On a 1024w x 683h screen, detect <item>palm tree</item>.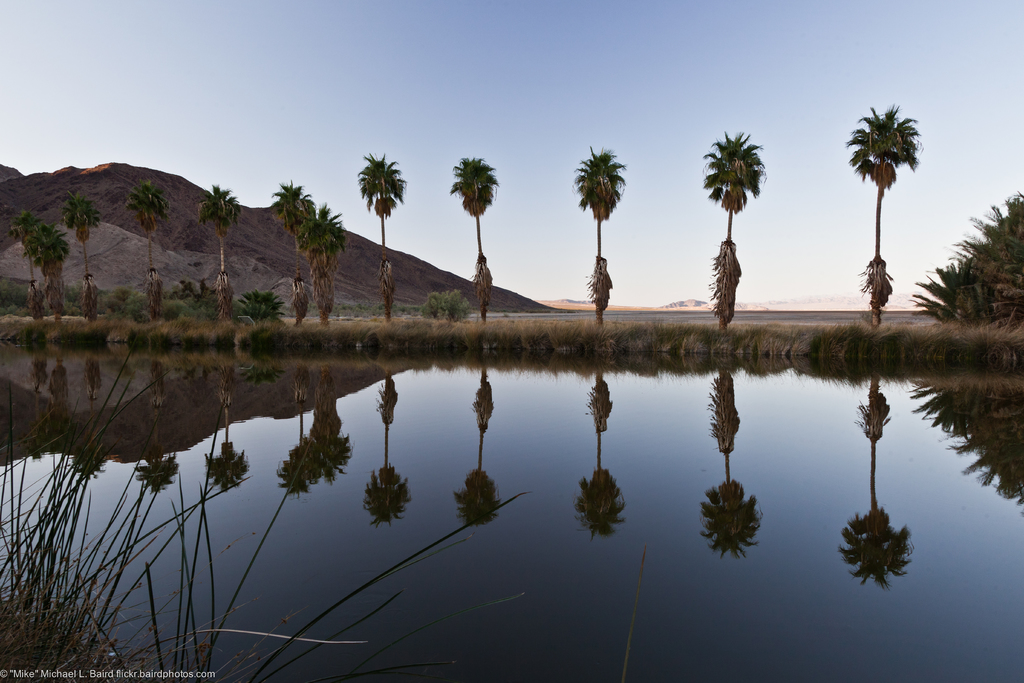
box(449, 153, 499, 334).
